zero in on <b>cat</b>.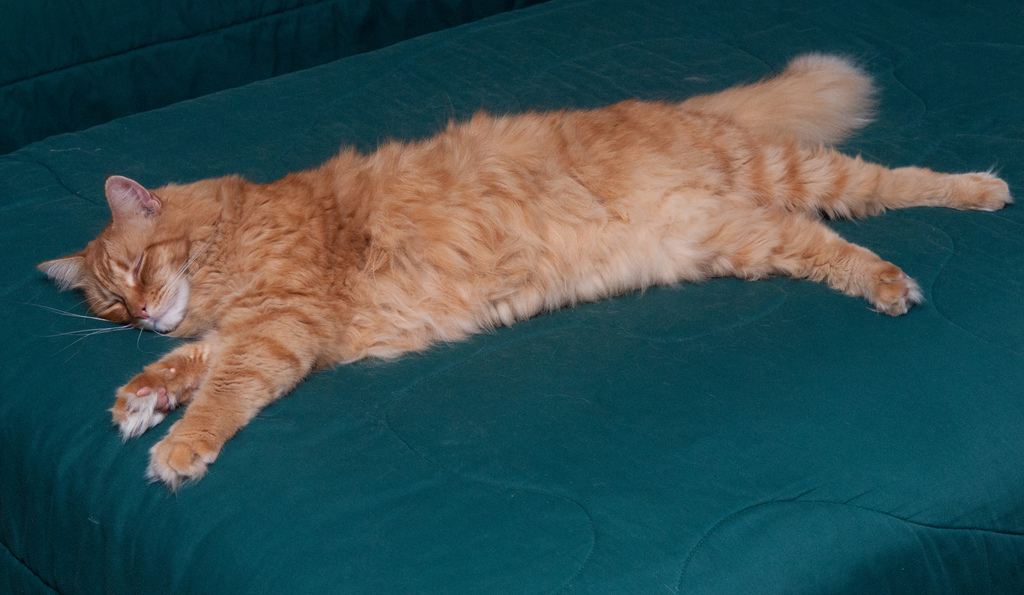
Zeroed in: BBox(42, 44, 1012, 496).
